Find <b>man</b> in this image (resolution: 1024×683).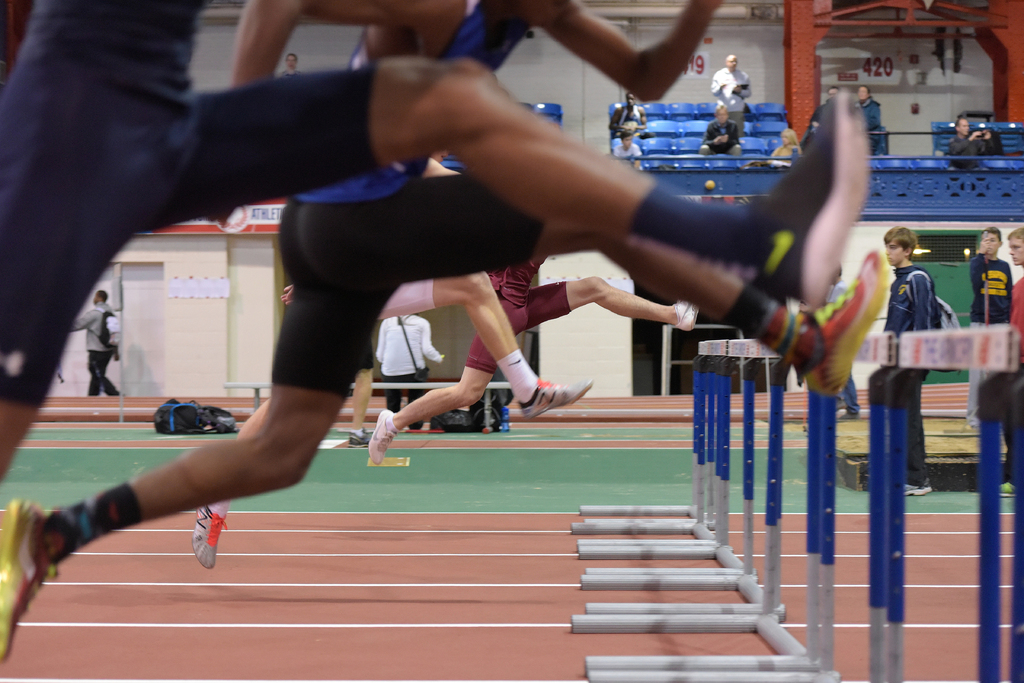
l=376, t=309, r=443, b=431.
